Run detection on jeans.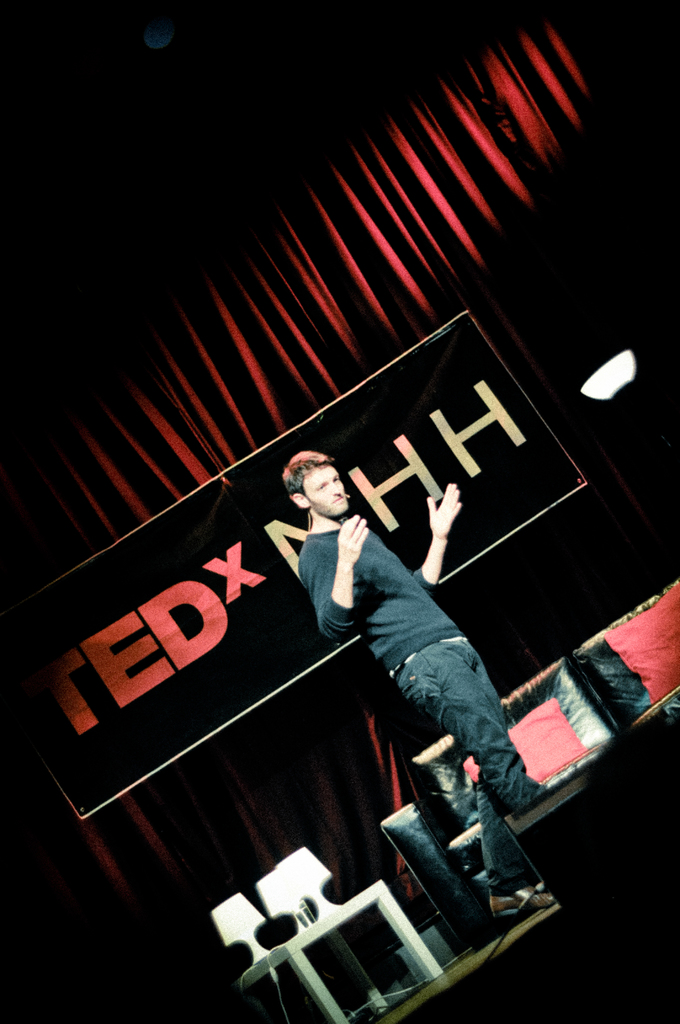
Result: (x1=389, y1=635, x2=555, y2=885).
